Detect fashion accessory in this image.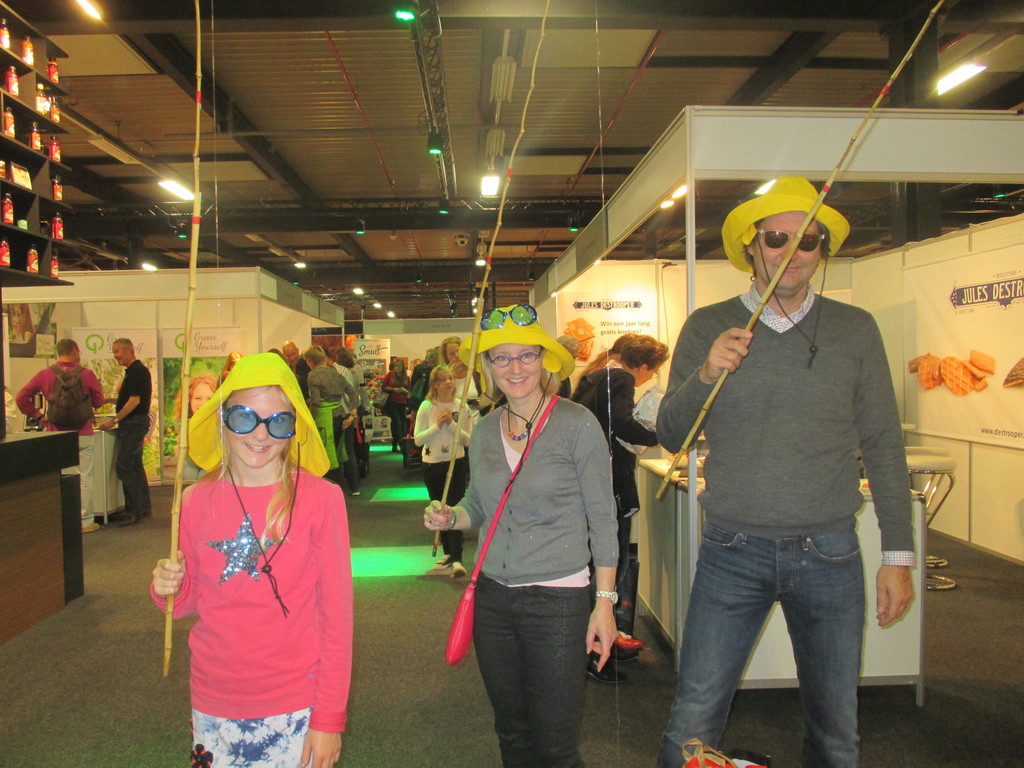
Detection: 720, 177, 851, 368.
